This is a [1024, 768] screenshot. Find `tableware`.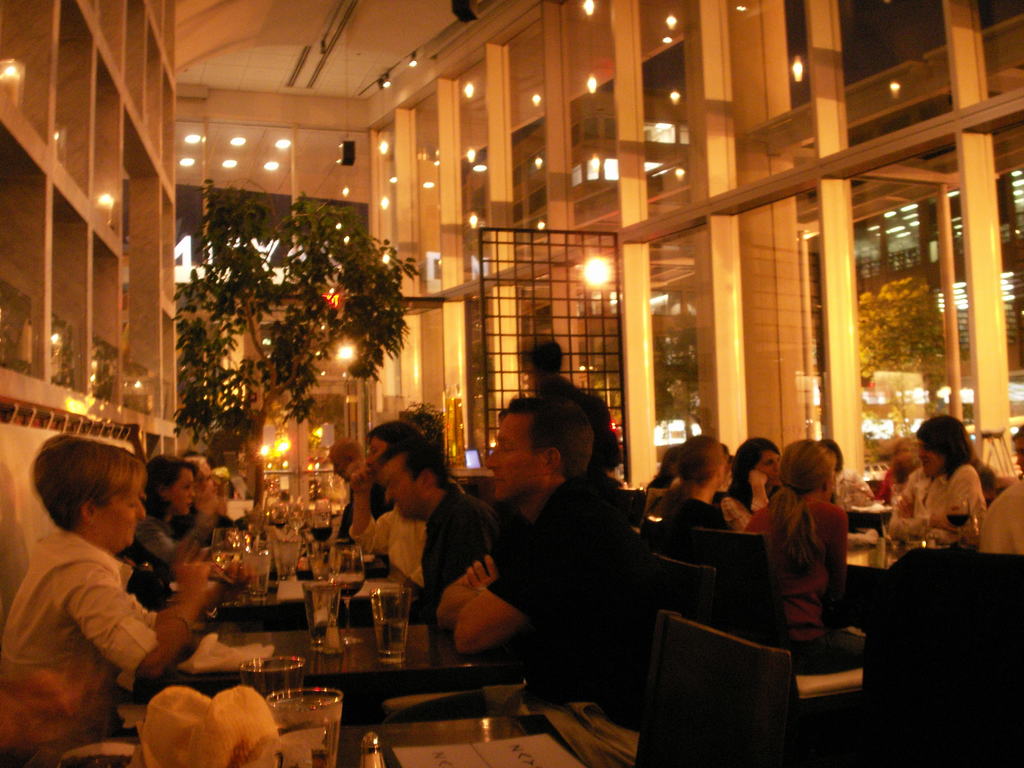
Bounding box: box=[307, 573, 345, 653].
